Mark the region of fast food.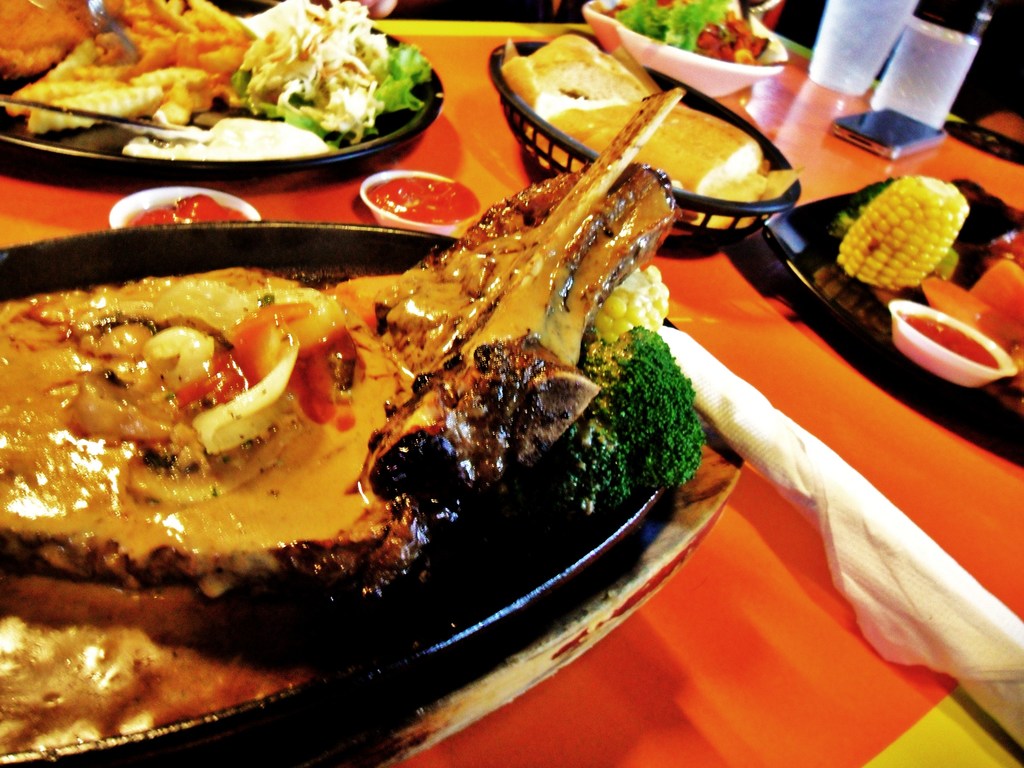
Region: <bbox>0, 0, 433, 147</bbox>.
